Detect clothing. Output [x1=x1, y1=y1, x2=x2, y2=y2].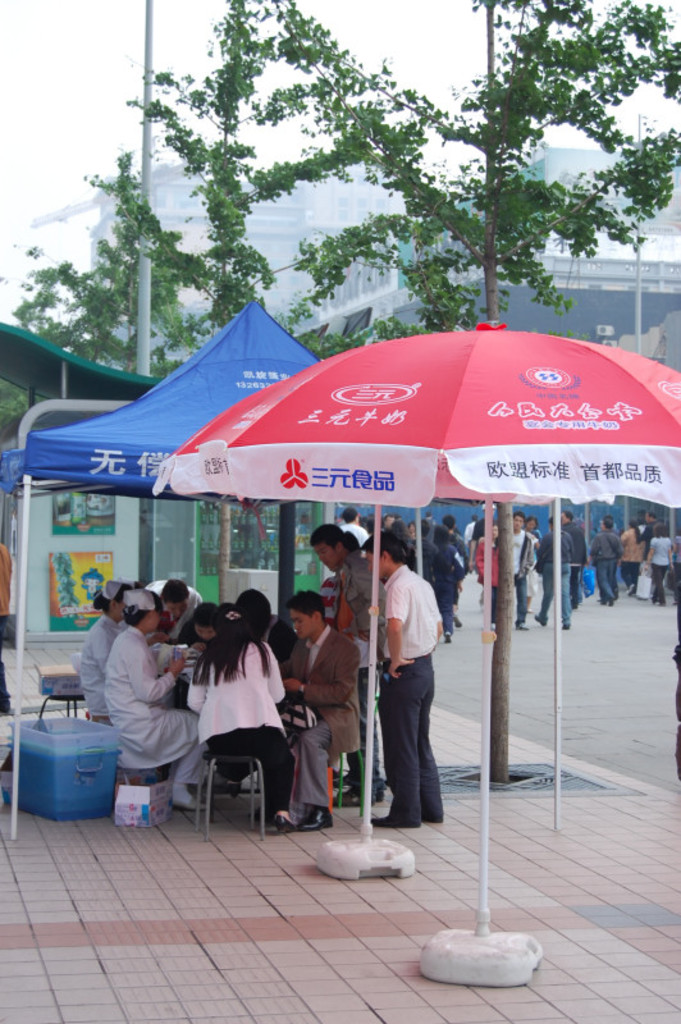
[x1=649, y1=535, x2=680, y2=609].
